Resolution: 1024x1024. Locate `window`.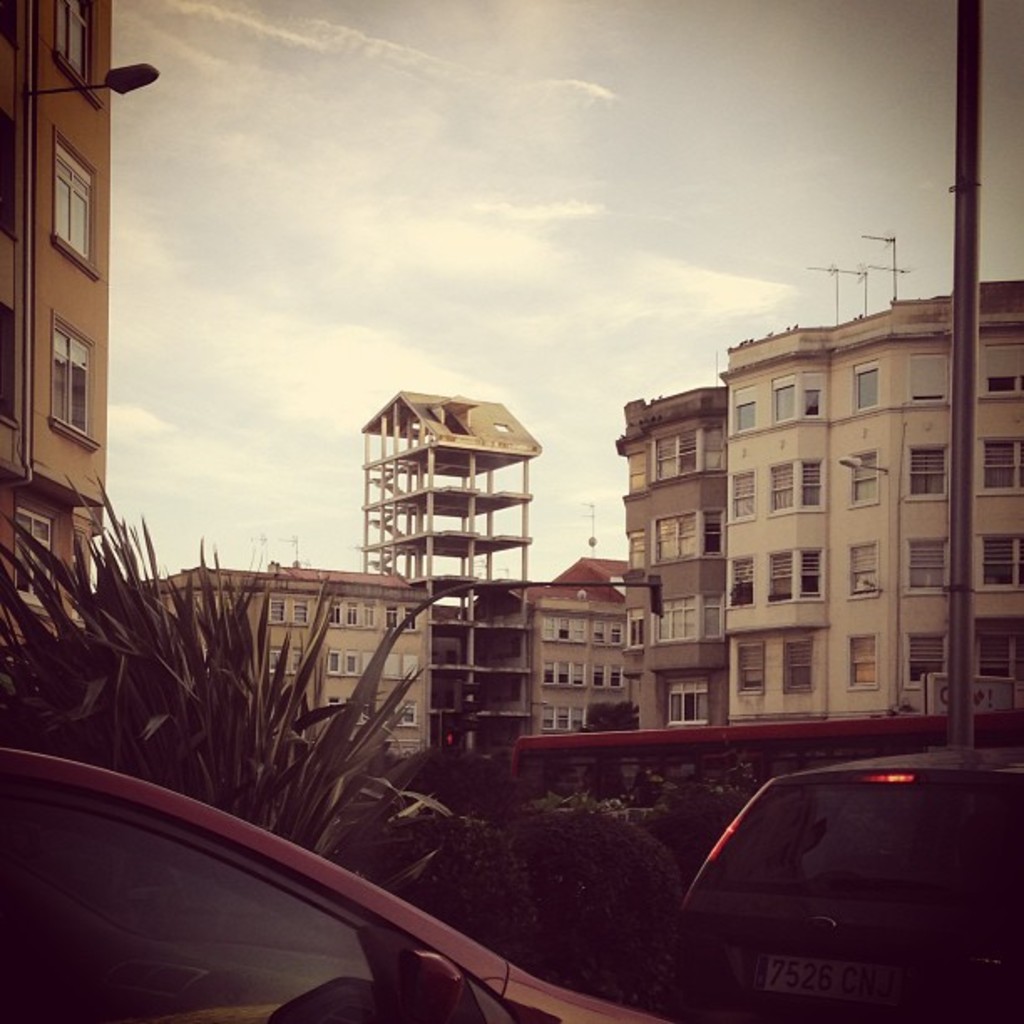
pyautogui.locateOnScreen(54, 0, 95, 79).
